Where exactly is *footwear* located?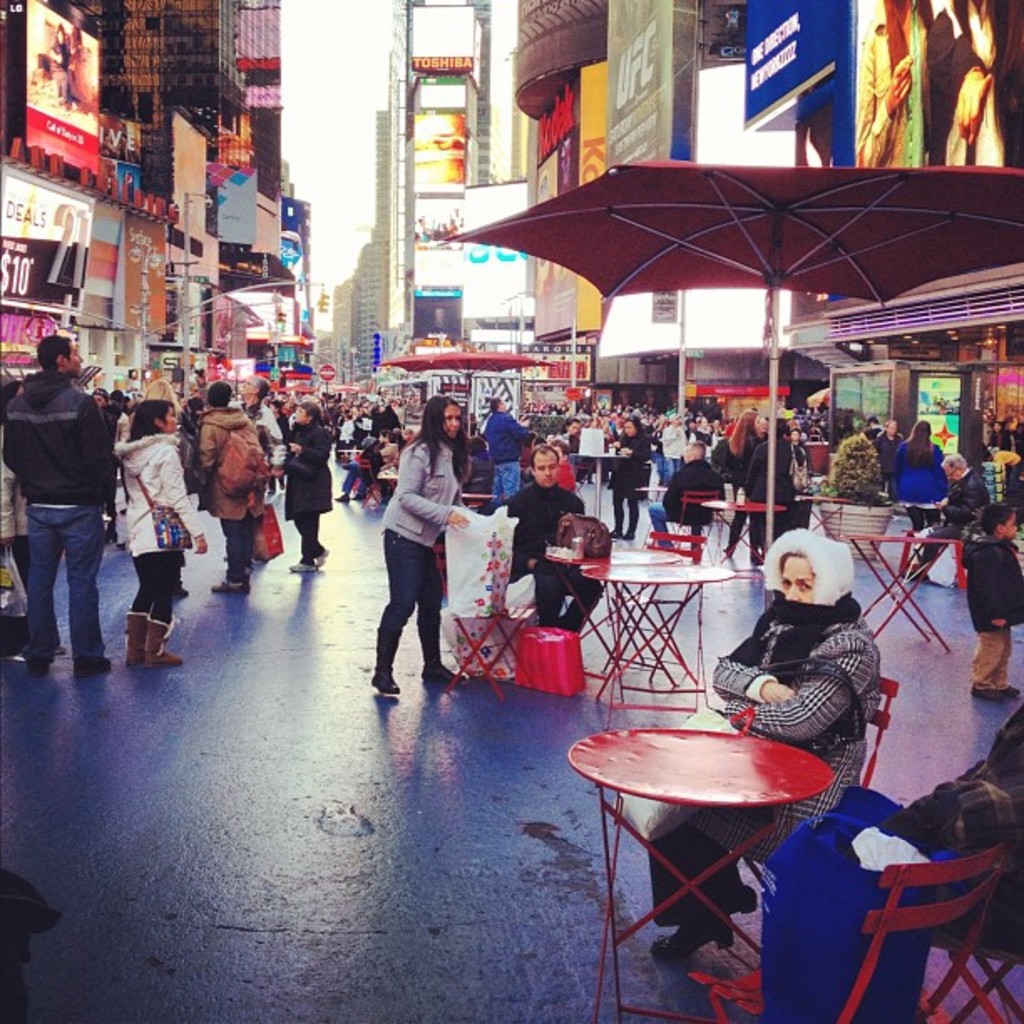
Its bounding box is [365,673,395,696].
